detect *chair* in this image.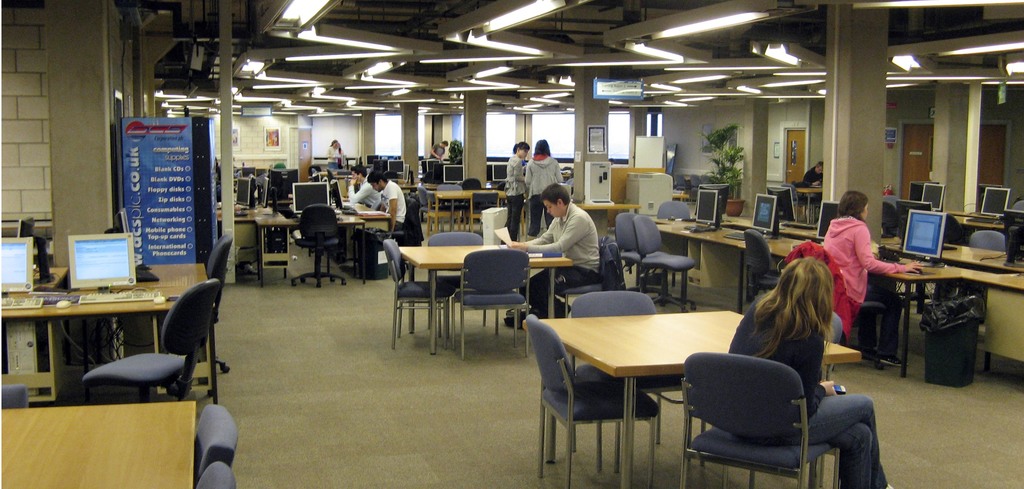
Detection: (x1=782, y1=247, x2=883, y2=373).
